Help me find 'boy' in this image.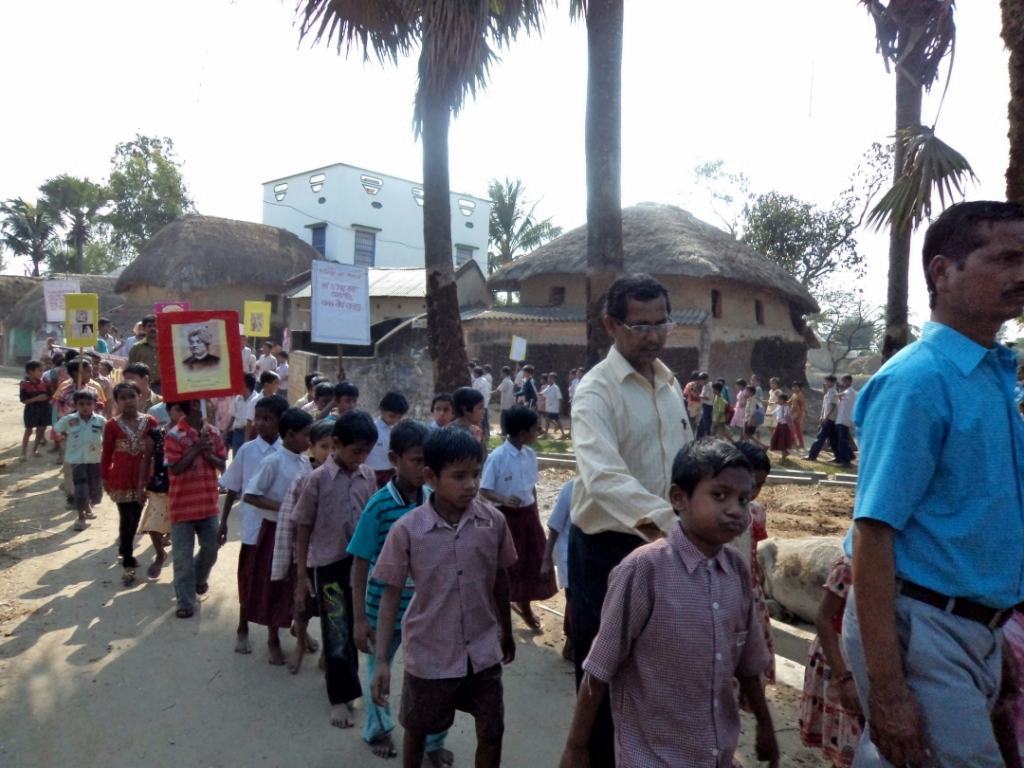
Found it: select_region(368, 425, 523, 767).
